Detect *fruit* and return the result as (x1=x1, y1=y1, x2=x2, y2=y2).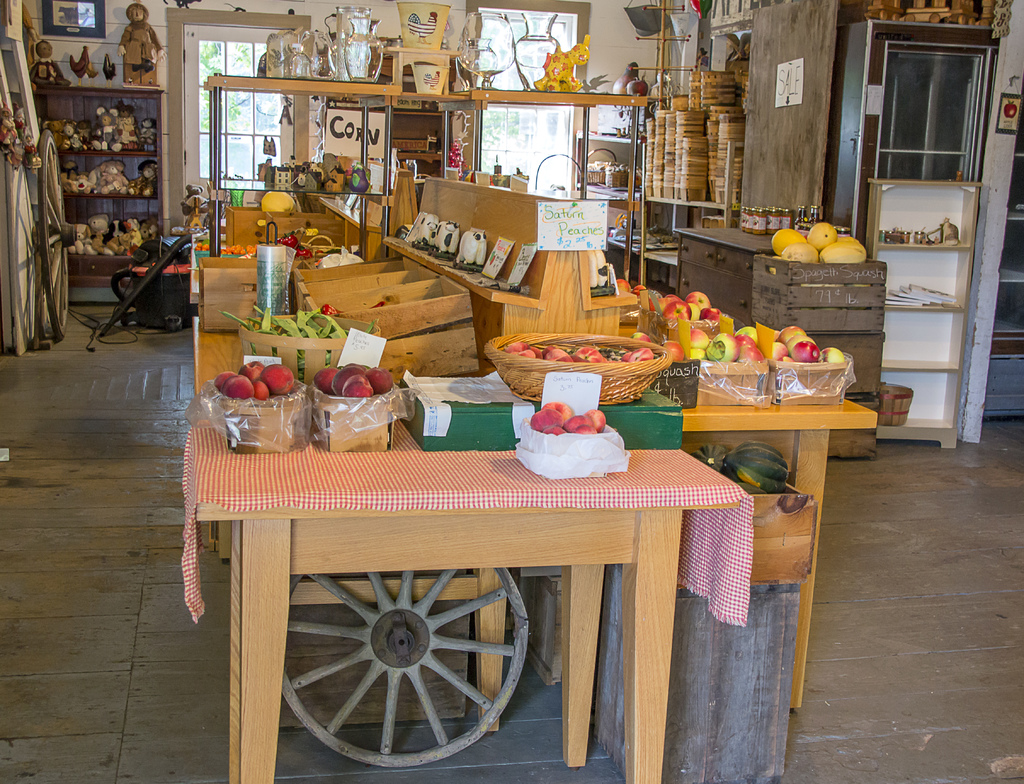
(x1=637, y1=285, x2=648, y2=296).
